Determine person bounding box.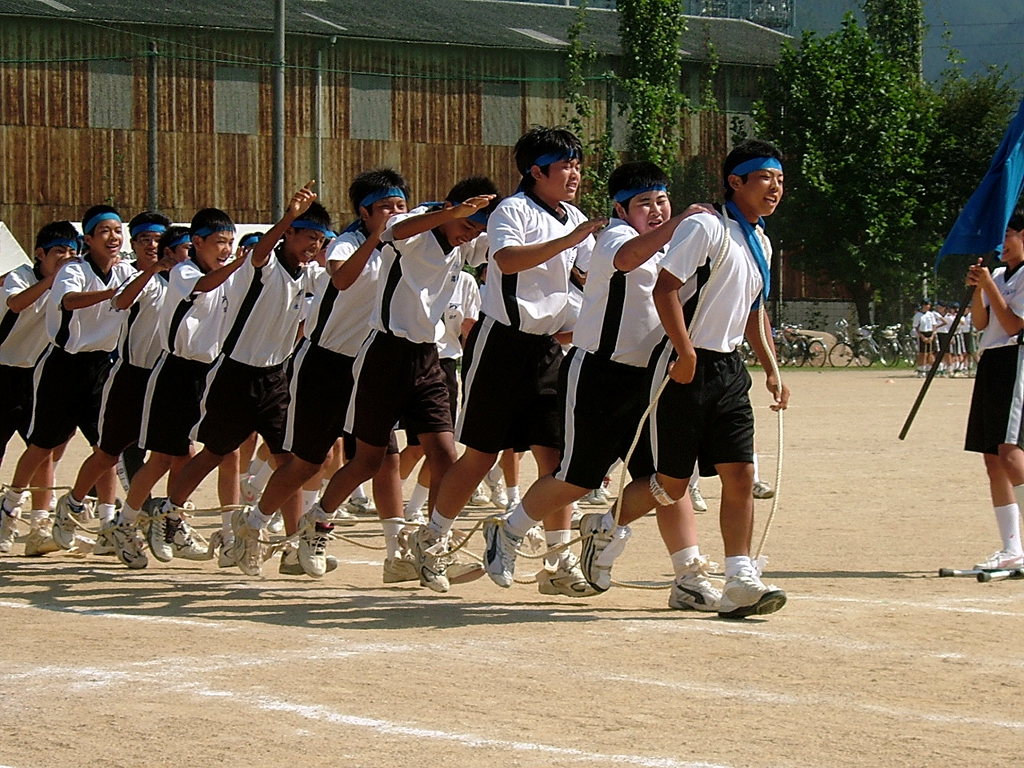
Determined: Rect(22, 189, 133, 546).
